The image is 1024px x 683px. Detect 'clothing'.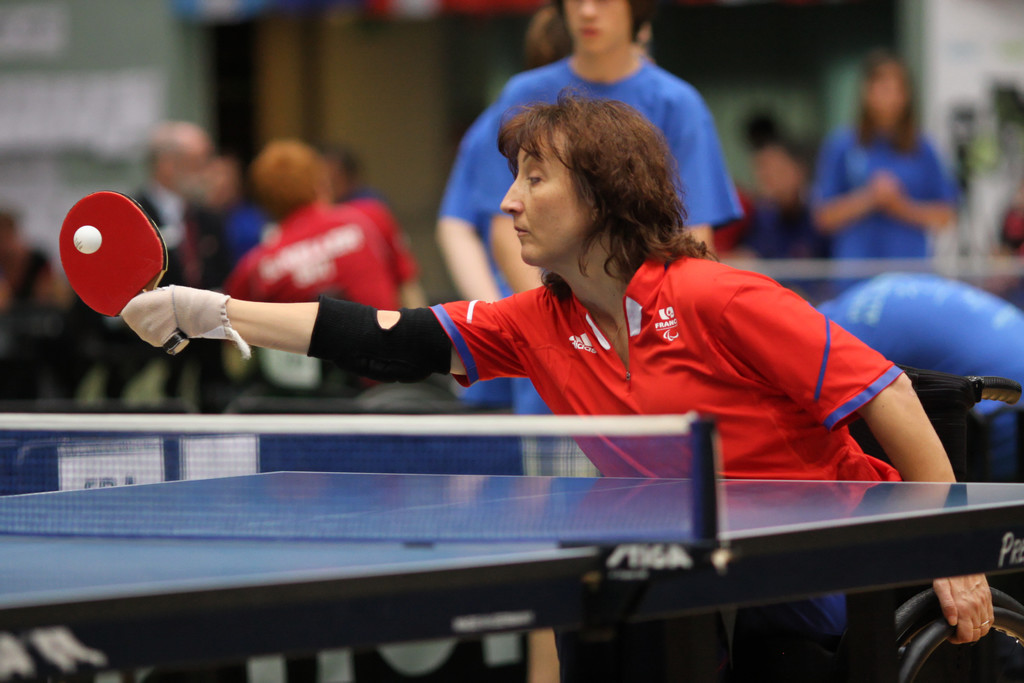
Detection: BBox(804, 108, 954, 289).
